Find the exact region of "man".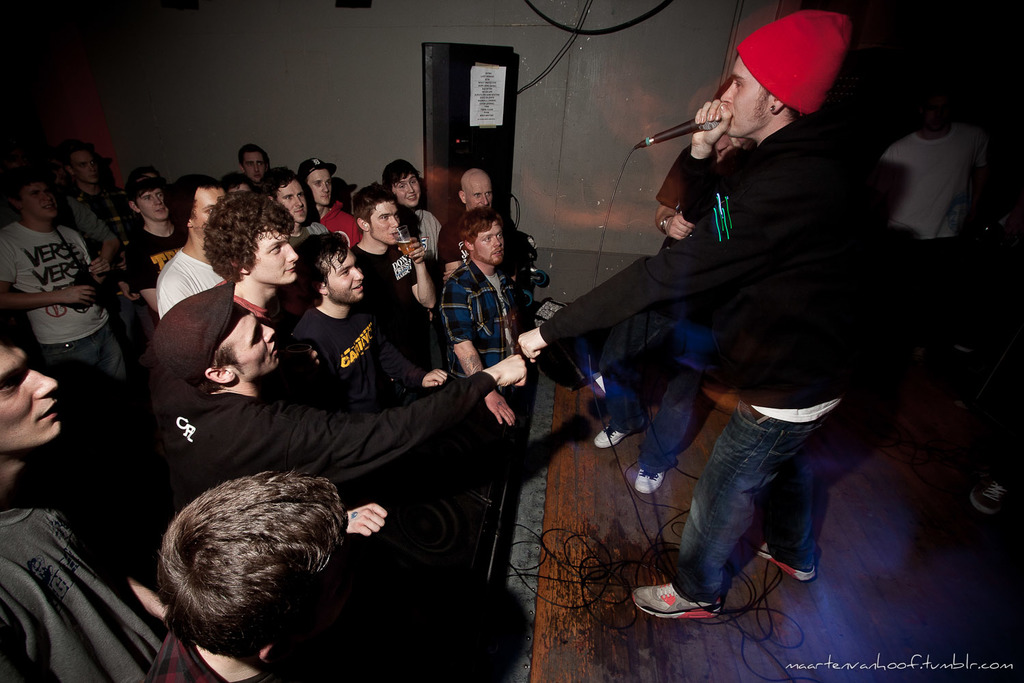
Exact region: bbox(348, 184, 435, 368).
